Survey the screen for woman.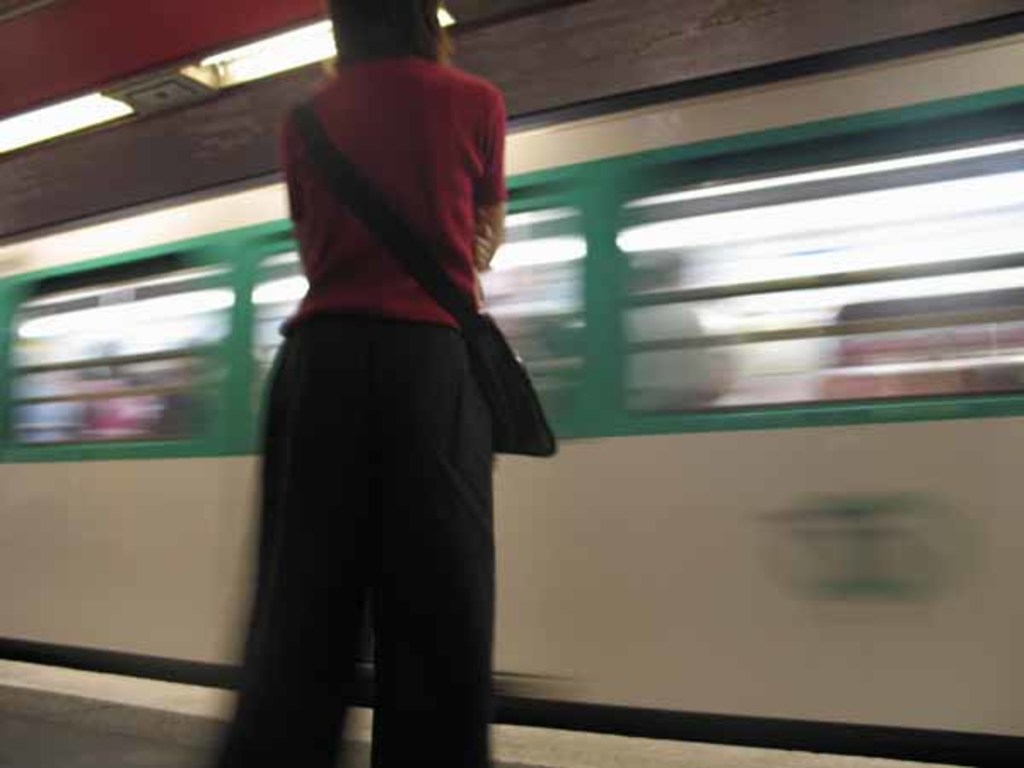
Survey found: l=218, t=9, r=544, b=741.
